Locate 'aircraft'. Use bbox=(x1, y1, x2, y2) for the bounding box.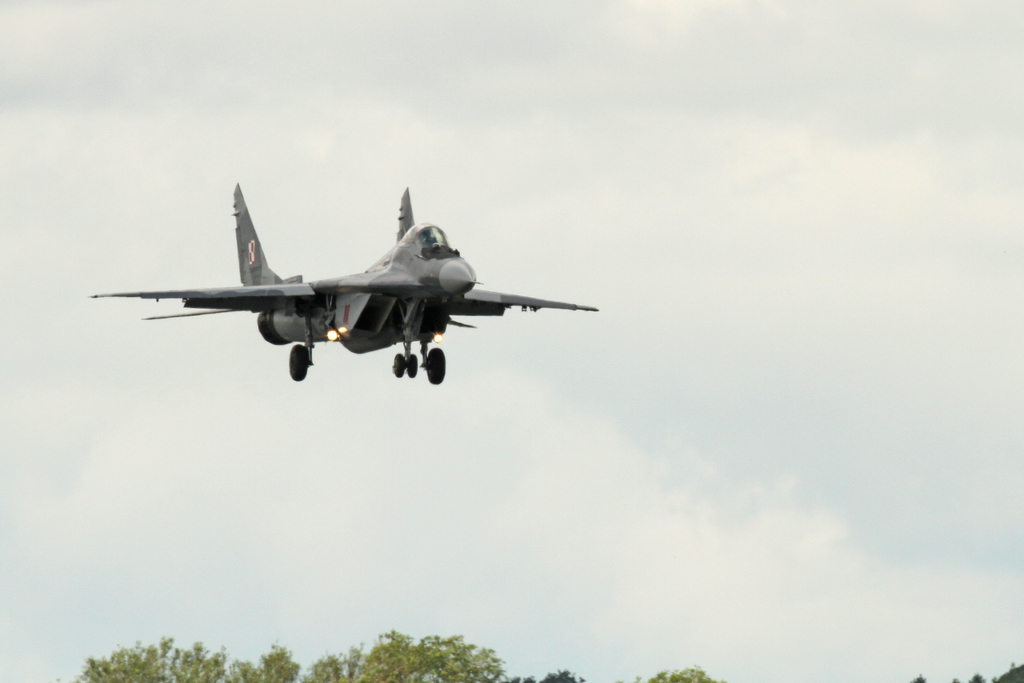
bbox=(88, 180, 599, 386).
